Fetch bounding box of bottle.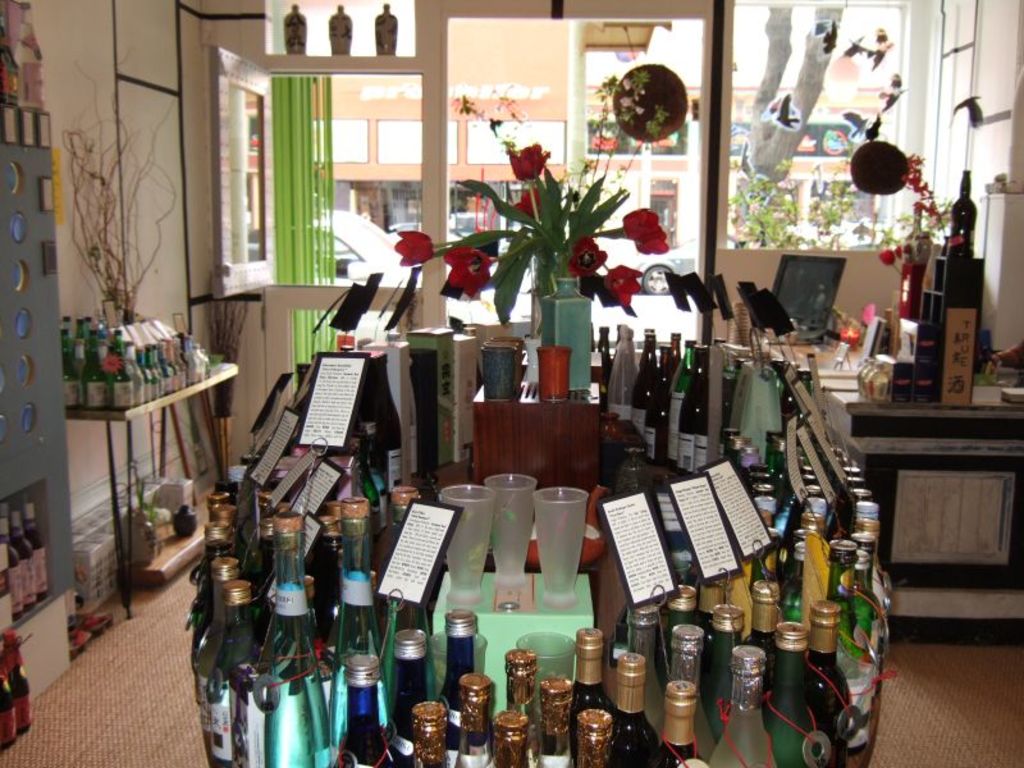
Bbox: (577, 709, 612, 767).
